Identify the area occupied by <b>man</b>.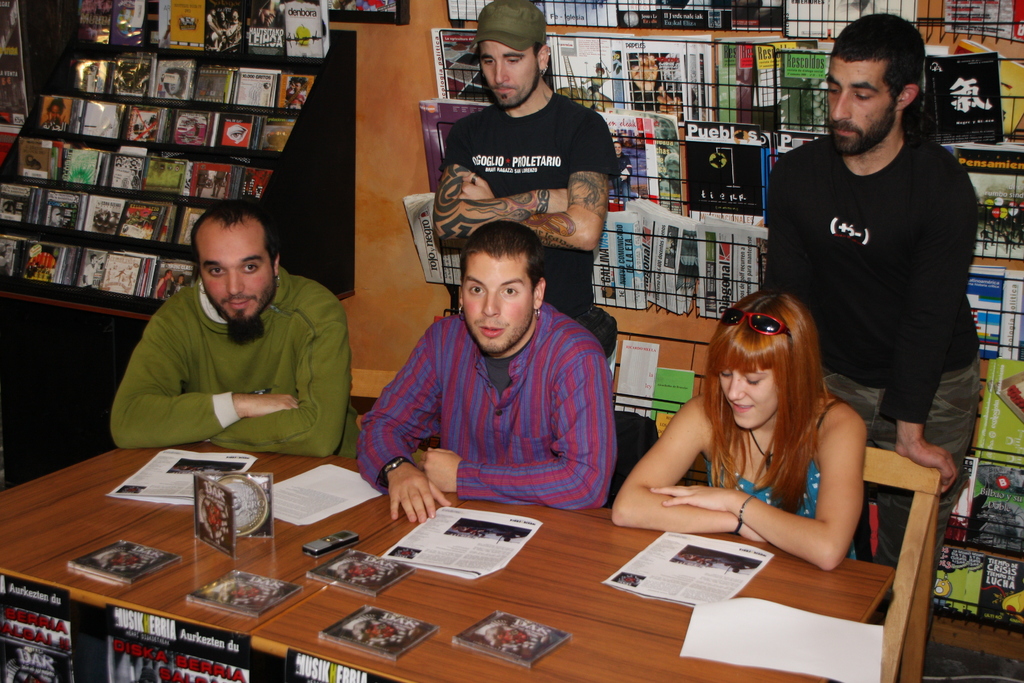
Area: select_region(424, 0, 620, 358).
